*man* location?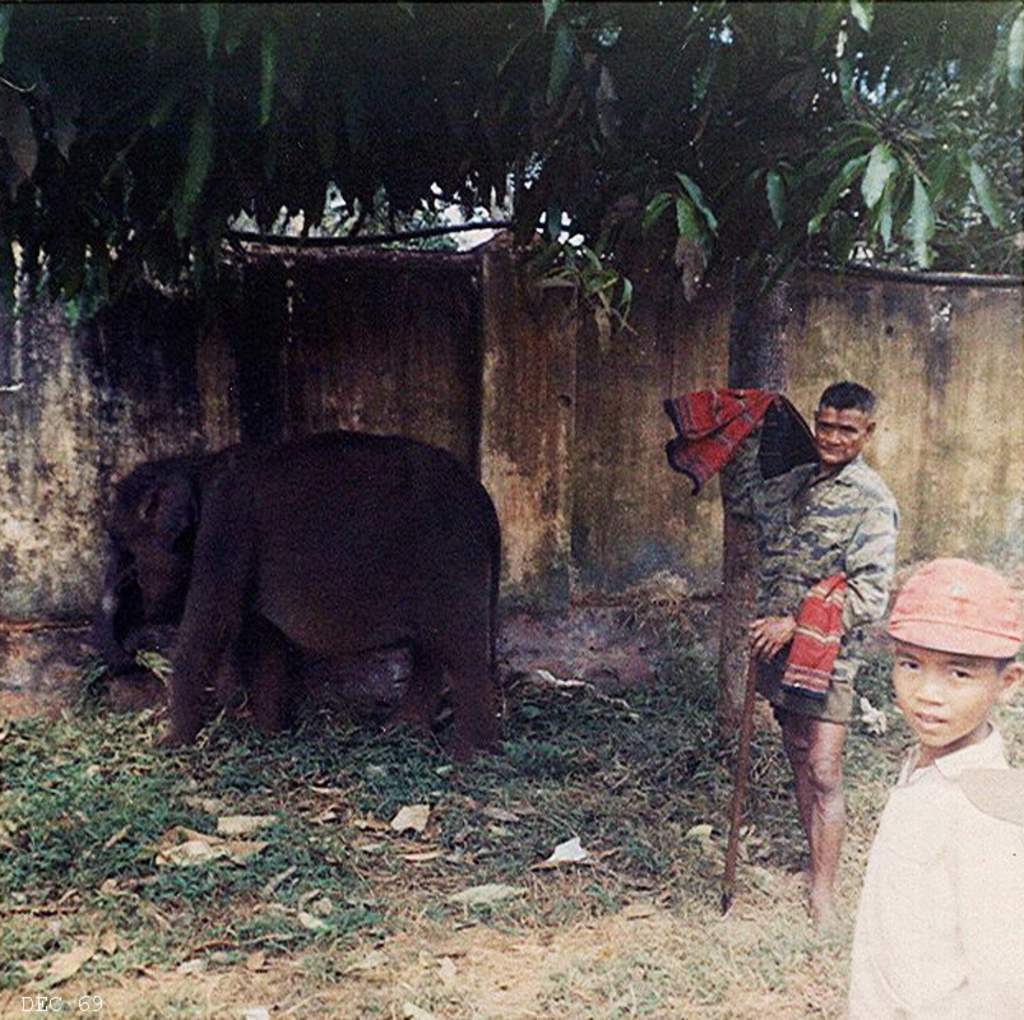
bbox=[689, 367, 940, 926]
